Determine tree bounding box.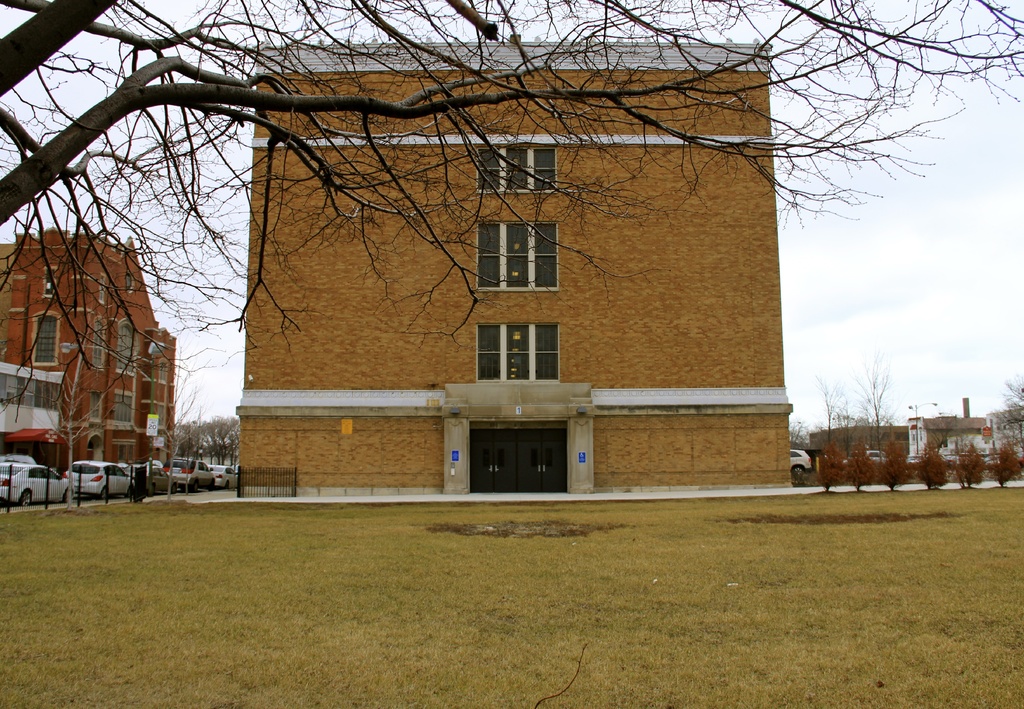
Determined: [918,412,982,453].
